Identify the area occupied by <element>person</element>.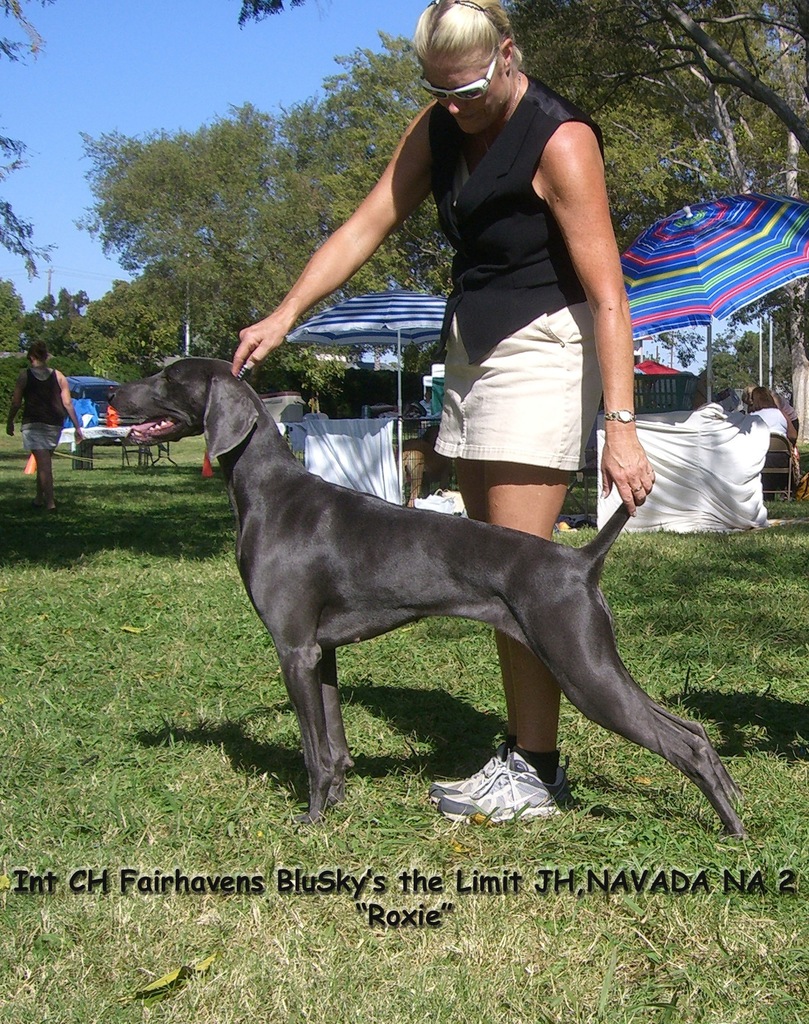
Area: pyautogui.locateOnScreen(6, 340, 85, 513).
